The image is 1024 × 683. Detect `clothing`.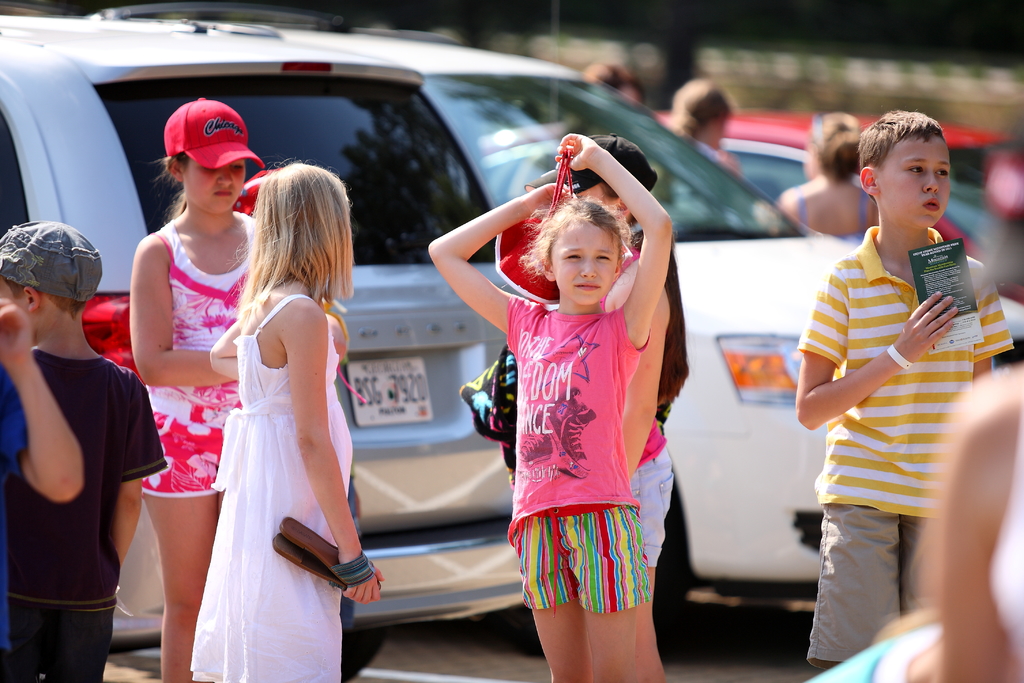
Detection: <bbox>803, 175, 990, 652</bbox>.
